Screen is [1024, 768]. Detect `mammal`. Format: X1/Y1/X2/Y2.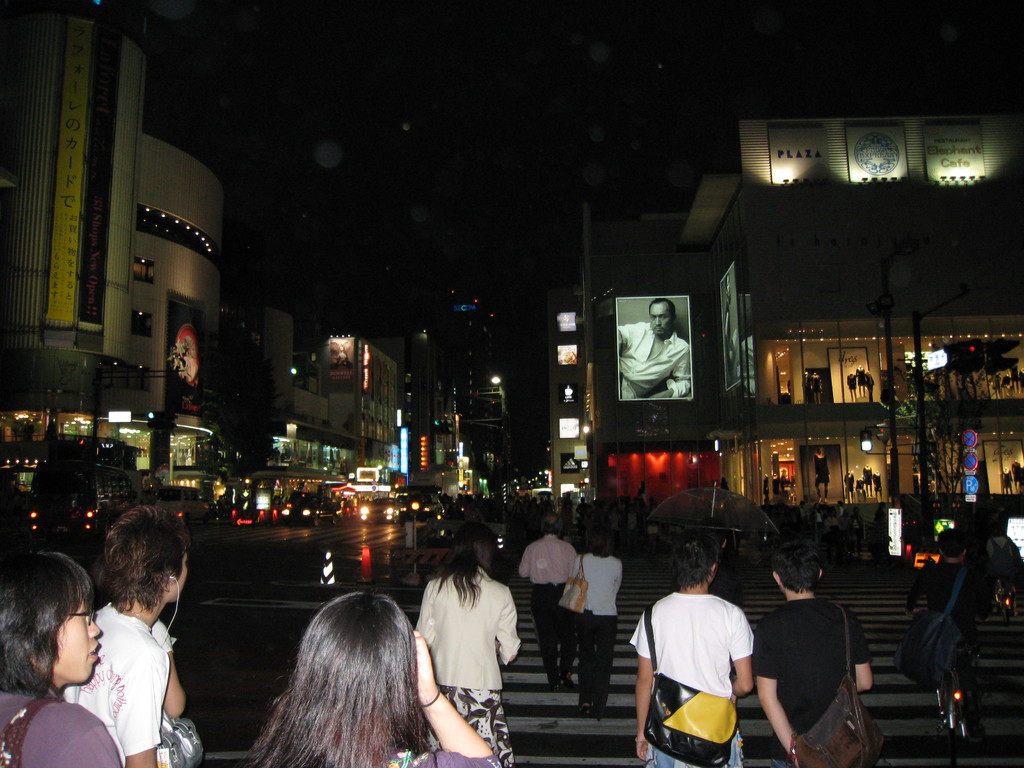
981/522/1016/615.
